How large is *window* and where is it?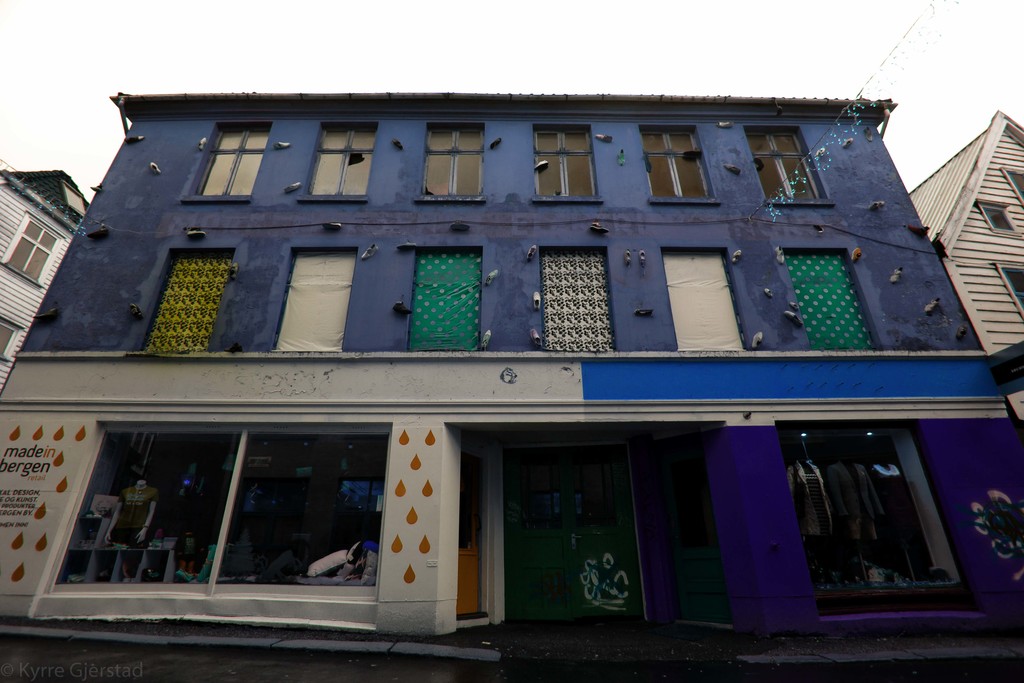
Bounding box: locate(144, 249, 234, 347).
